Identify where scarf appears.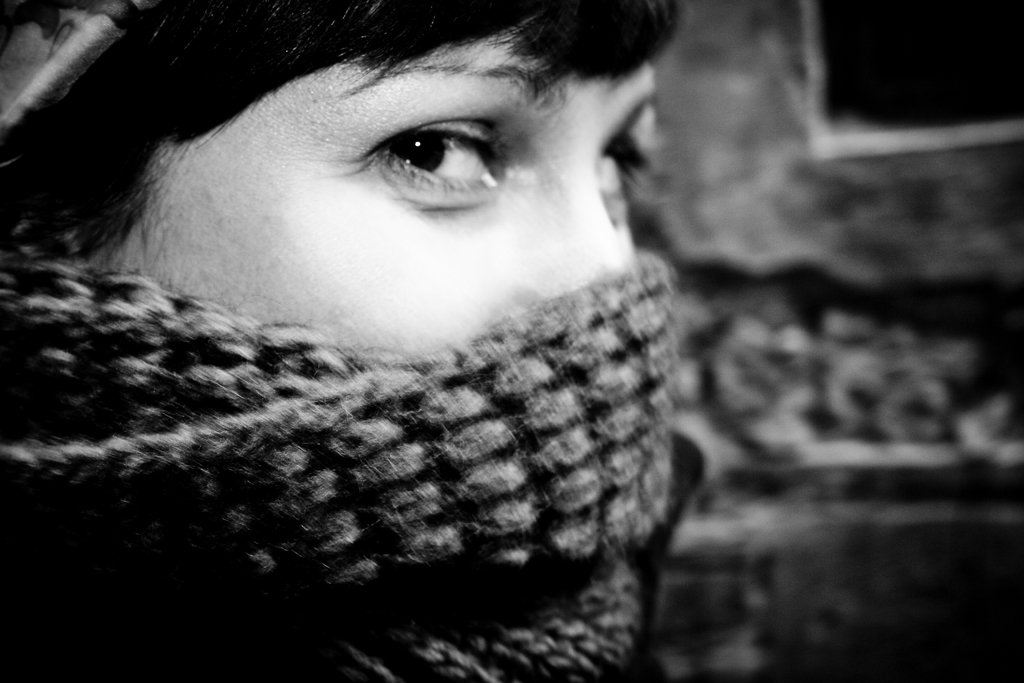
Appears at bbox=[0, 0, 671, 682].
